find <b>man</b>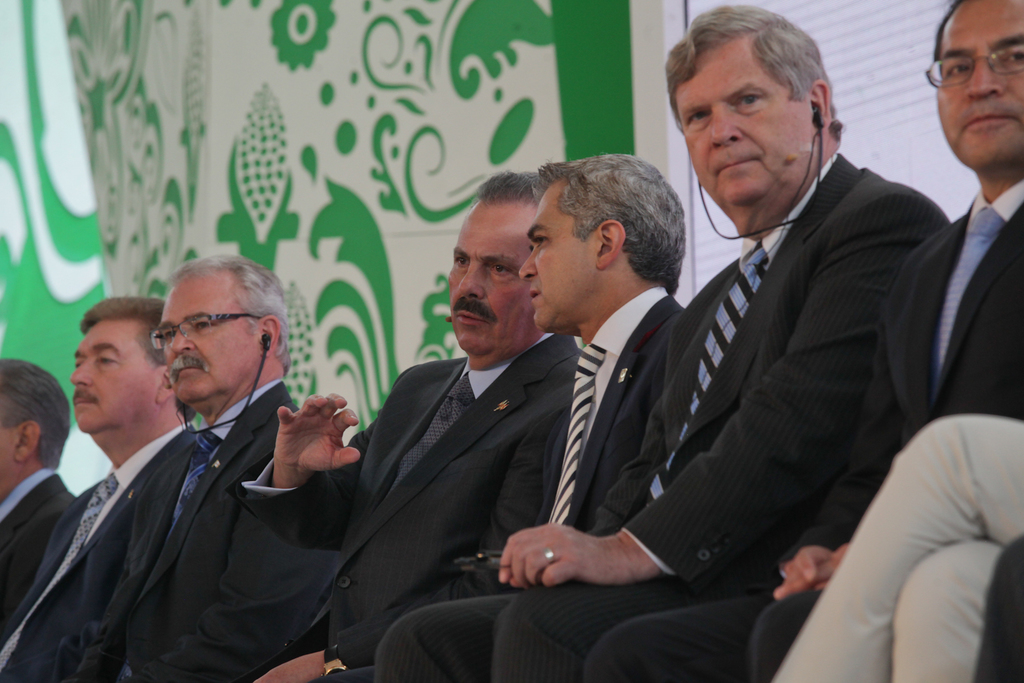
rect(192, 169, 581, 682)
